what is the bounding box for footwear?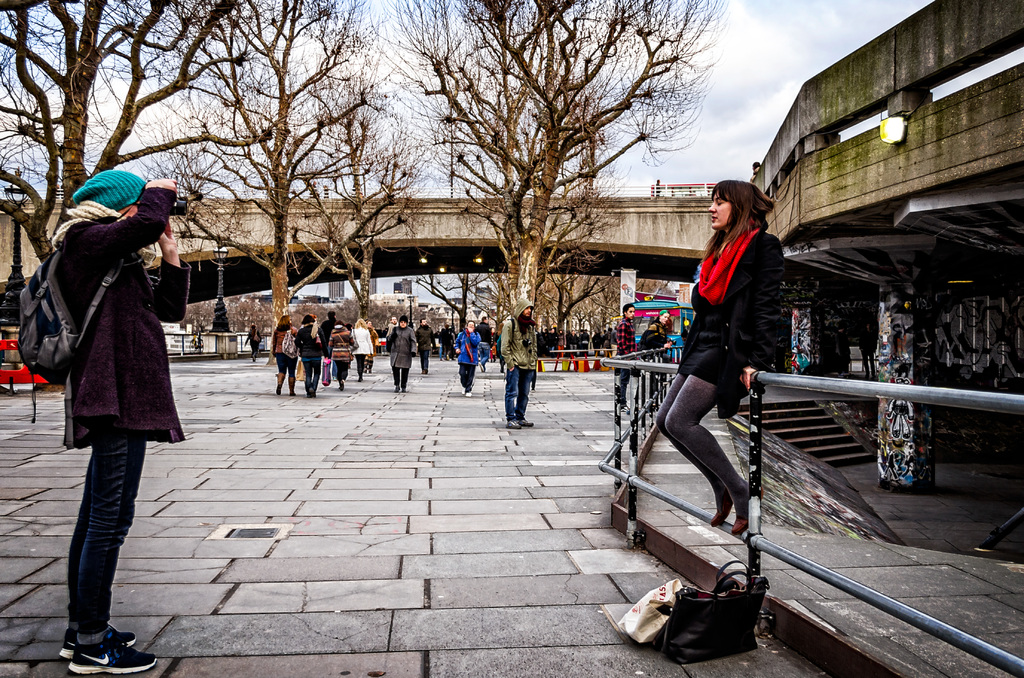
BBox(60, 621, 142, 654).
